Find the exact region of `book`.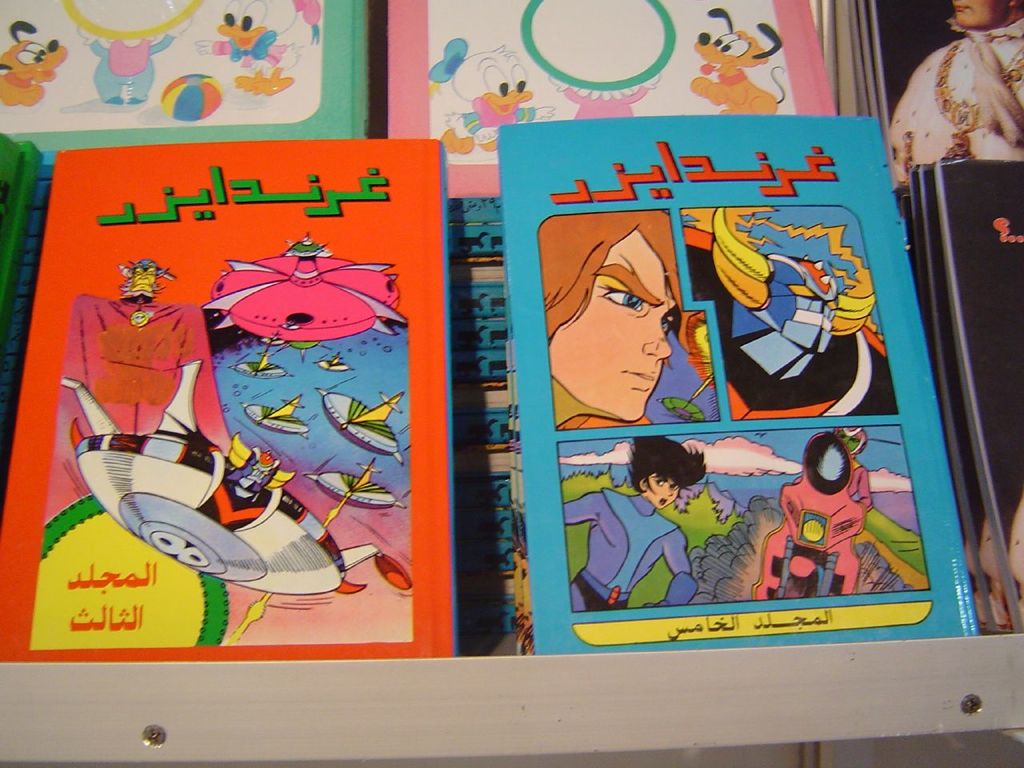
Exact region: 490 110 978 650.
